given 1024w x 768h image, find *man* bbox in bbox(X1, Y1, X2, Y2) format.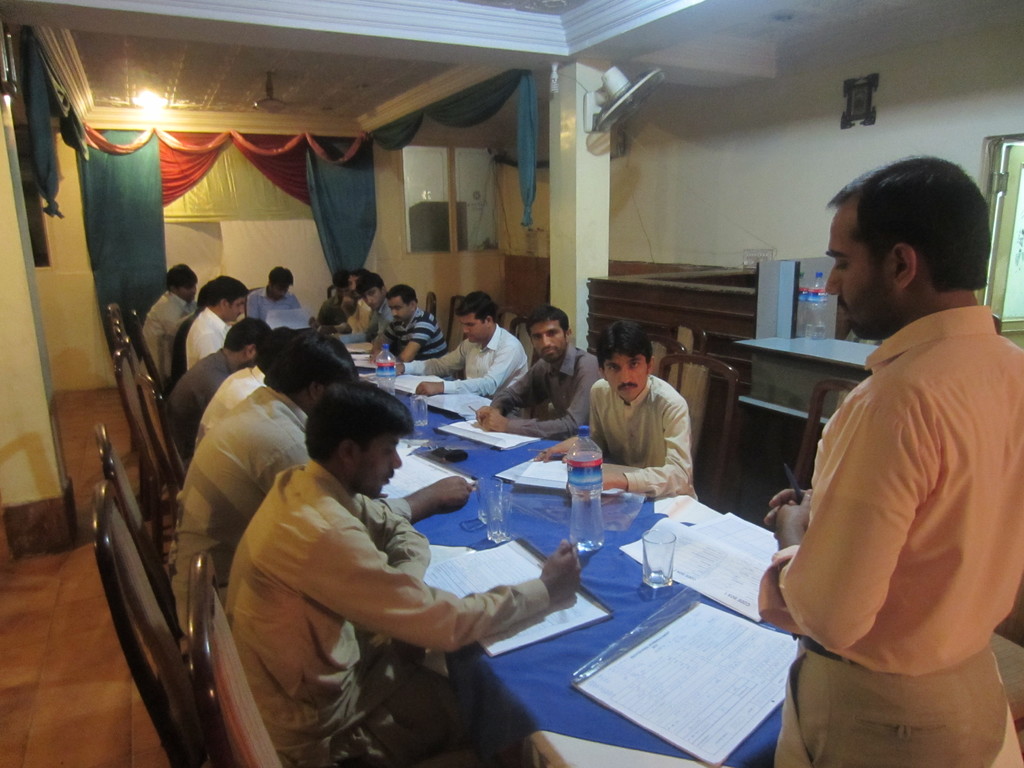
bbox(243, 262, 320, 336).
